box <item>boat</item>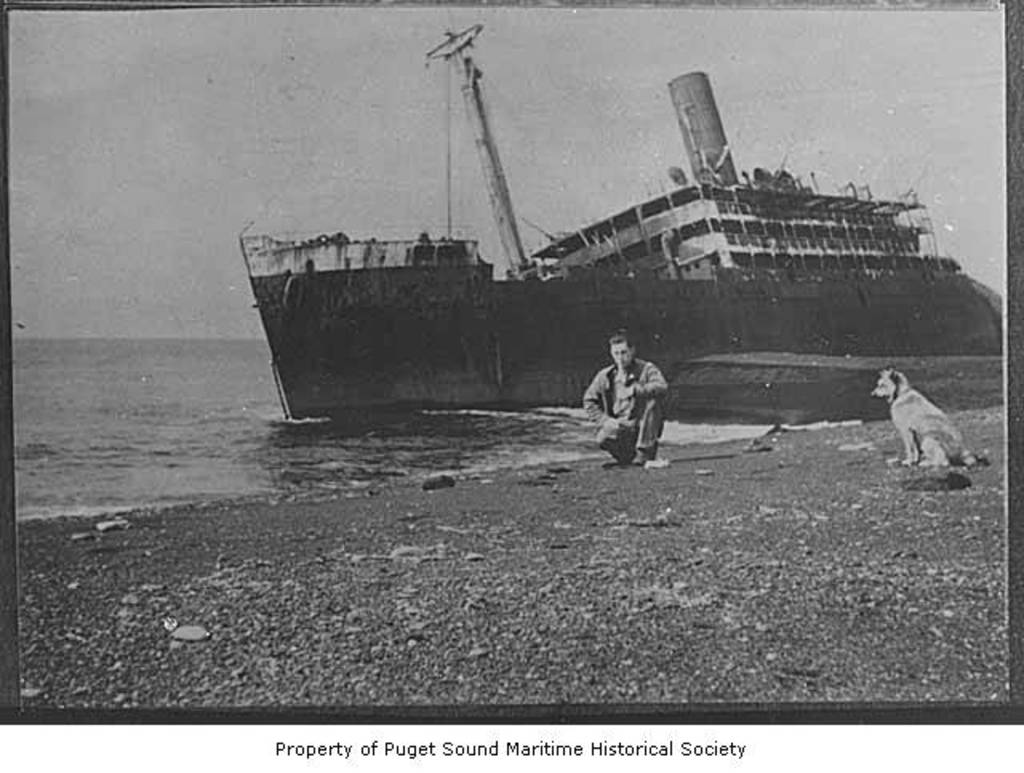
243/10/1005/426
